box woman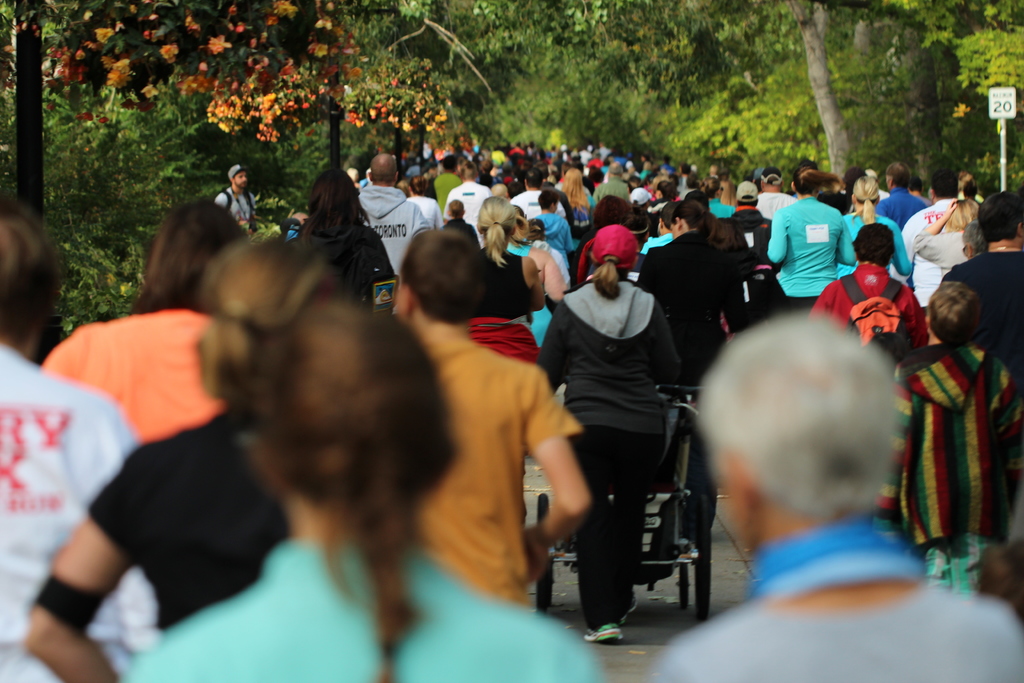
bbox(636, 201, 744, 558)
